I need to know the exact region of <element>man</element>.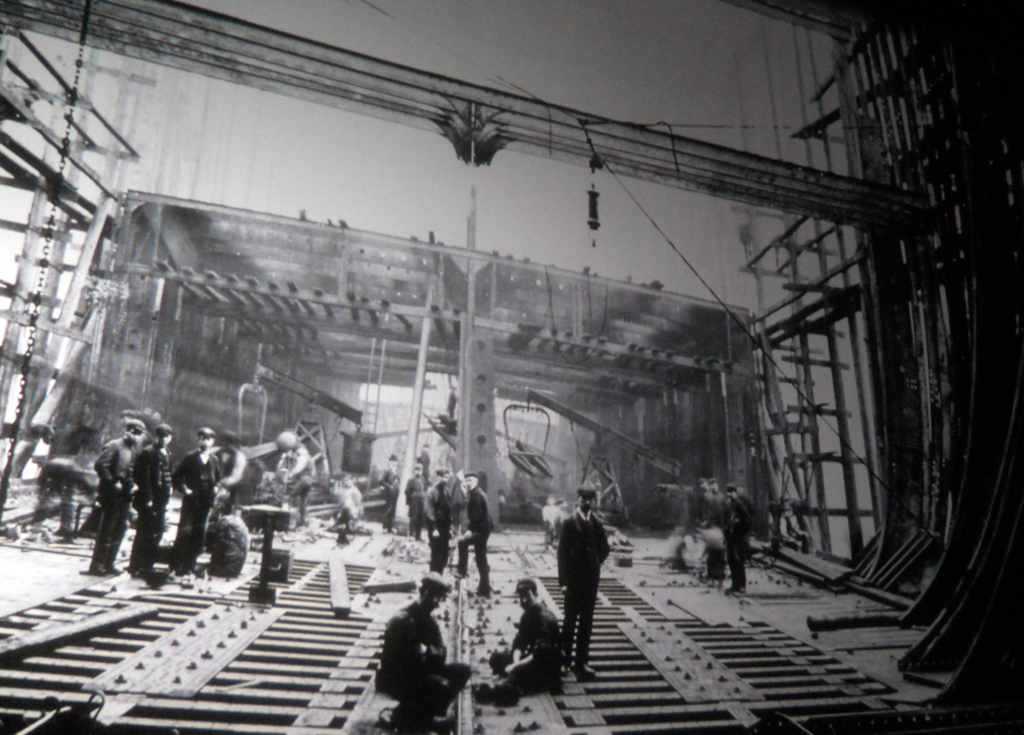
Region: {"x1": 92, "y1": 415, "x2": 142, "y2": 575}.
